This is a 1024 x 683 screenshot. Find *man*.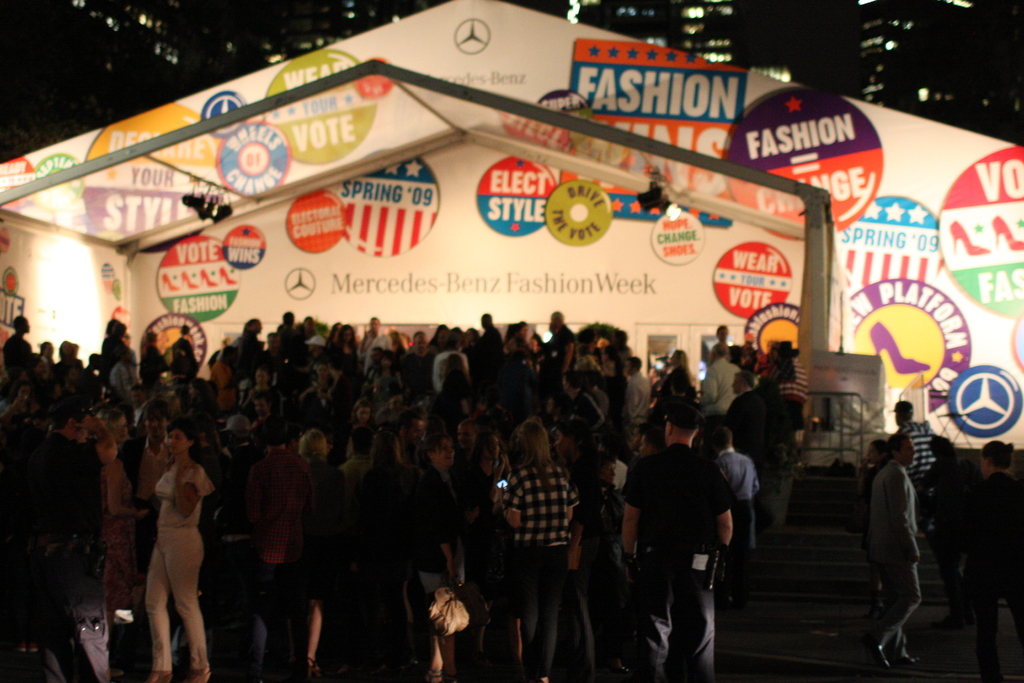
Bounding box: box=[179, 323, 194, 356].
